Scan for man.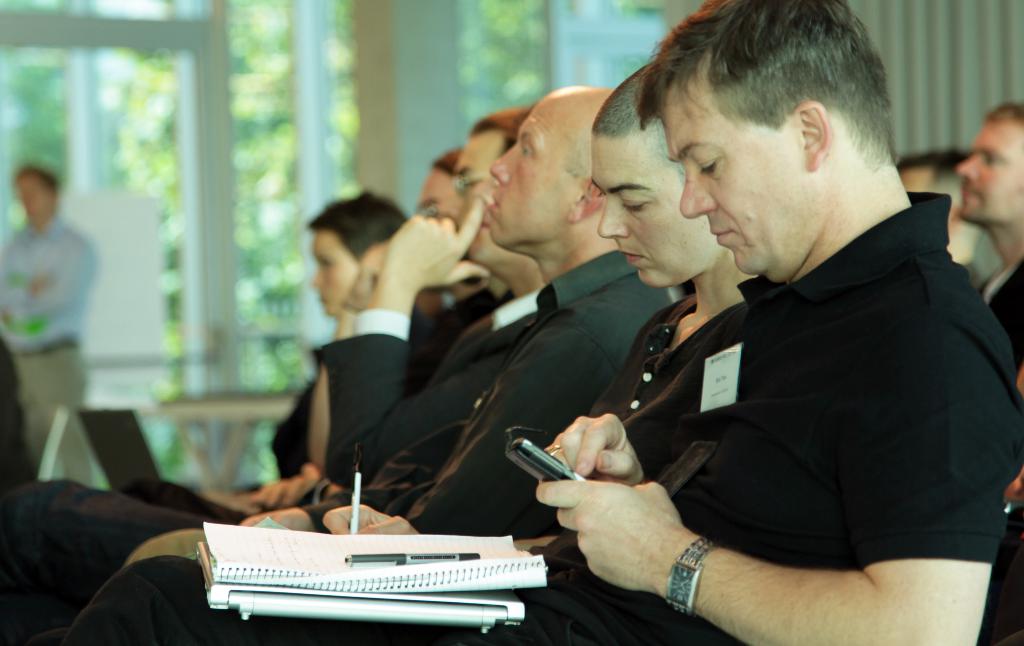
Scan result: 128 83 675 561.
